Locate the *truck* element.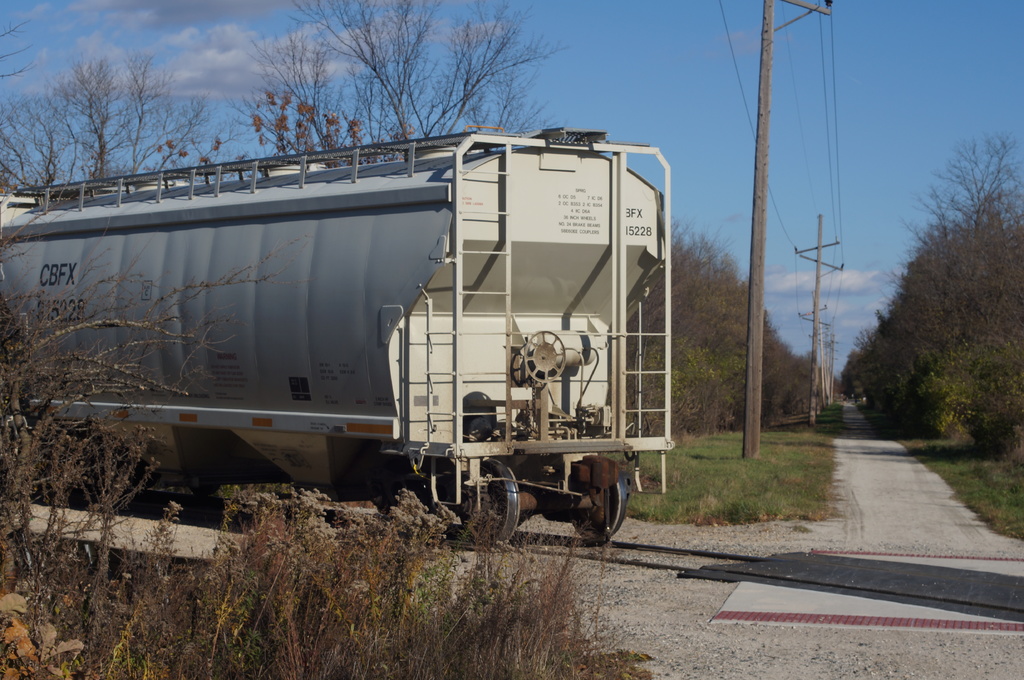
Element bbox: bbox=[29, 123, 697, 550].
